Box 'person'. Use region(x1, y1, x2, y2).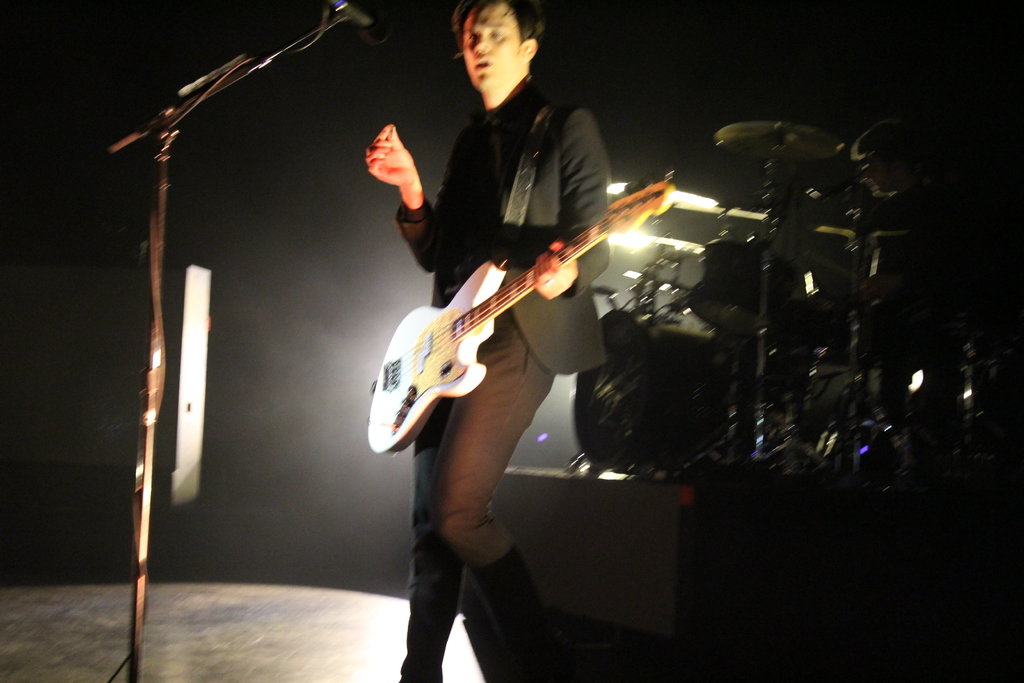
region(360, 0, 681, 615).
